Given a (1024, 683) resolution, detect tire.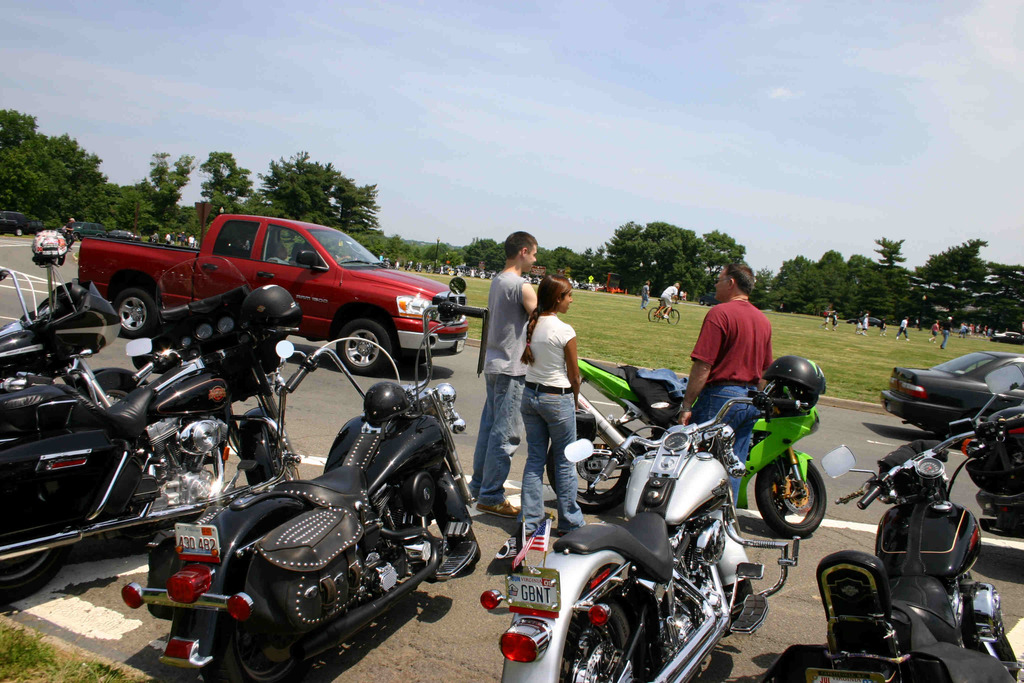
box=[0, 474, 74, 602].
